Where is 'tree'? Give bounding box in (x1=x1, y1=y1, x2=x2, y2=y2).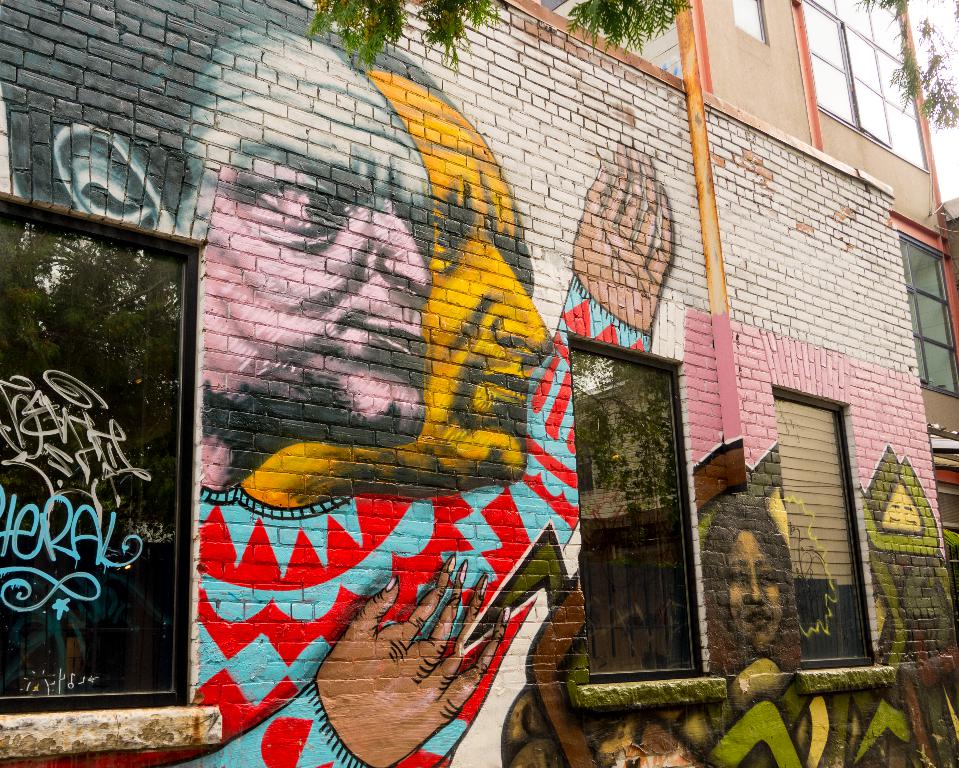
(x1=275, y1=0, x2=690, y2=68).
